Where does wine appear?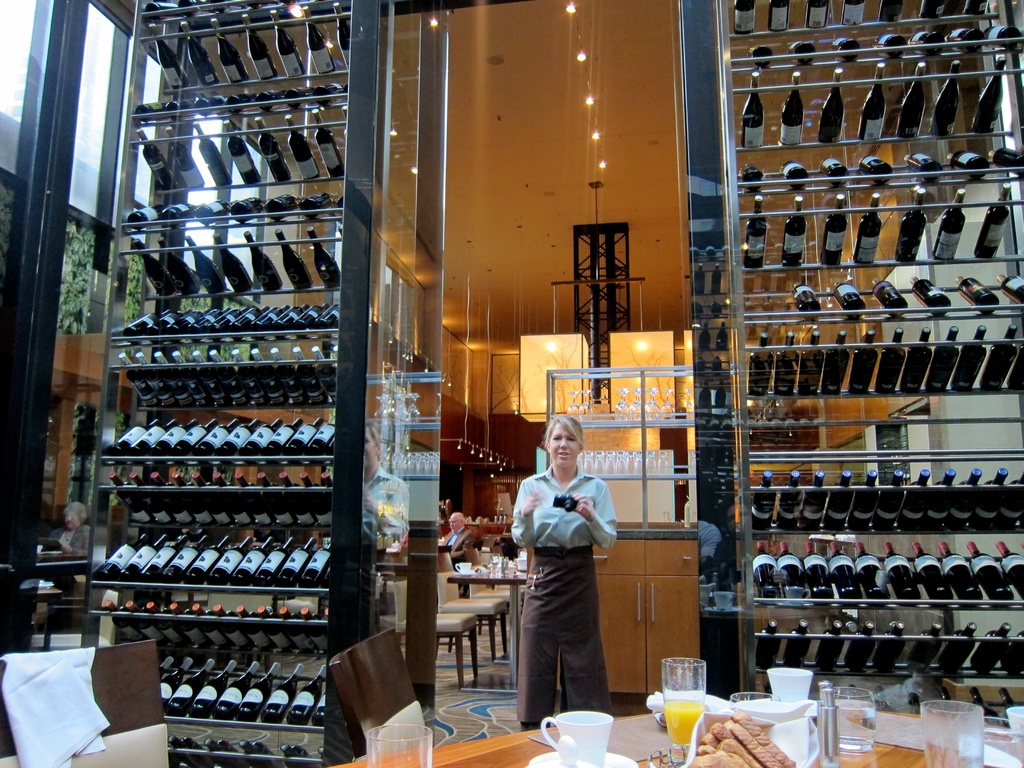
Appears at rect(127, 602, 166, 641).
